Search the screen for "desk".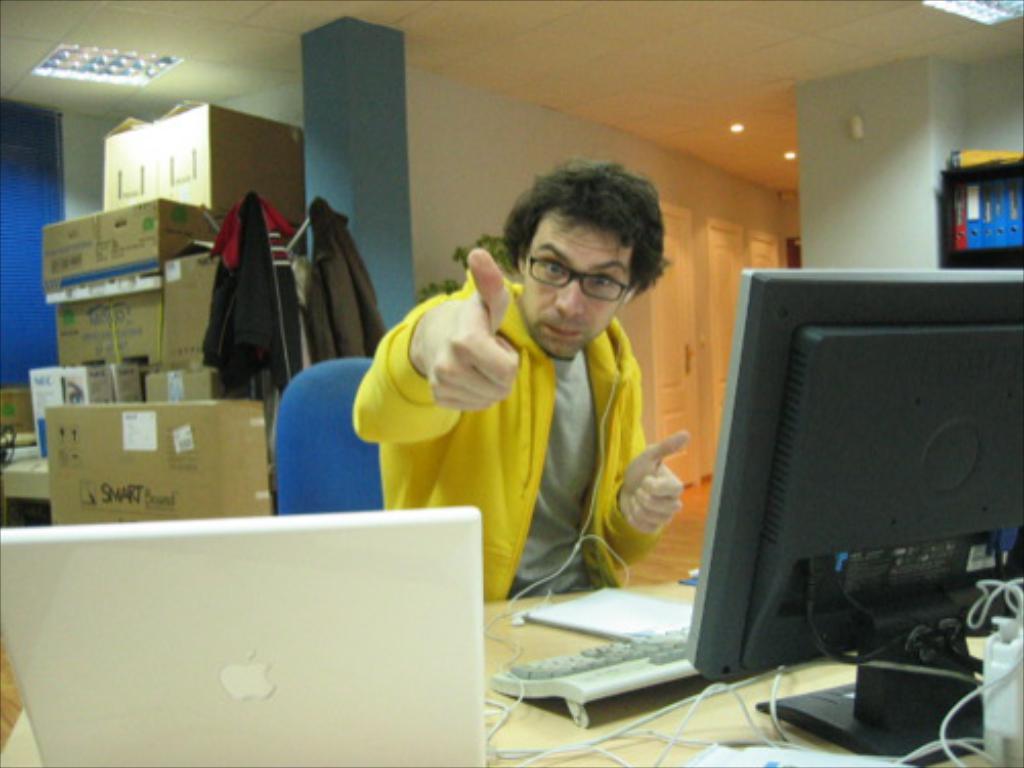
Found at [4, 588, 983, 766].
